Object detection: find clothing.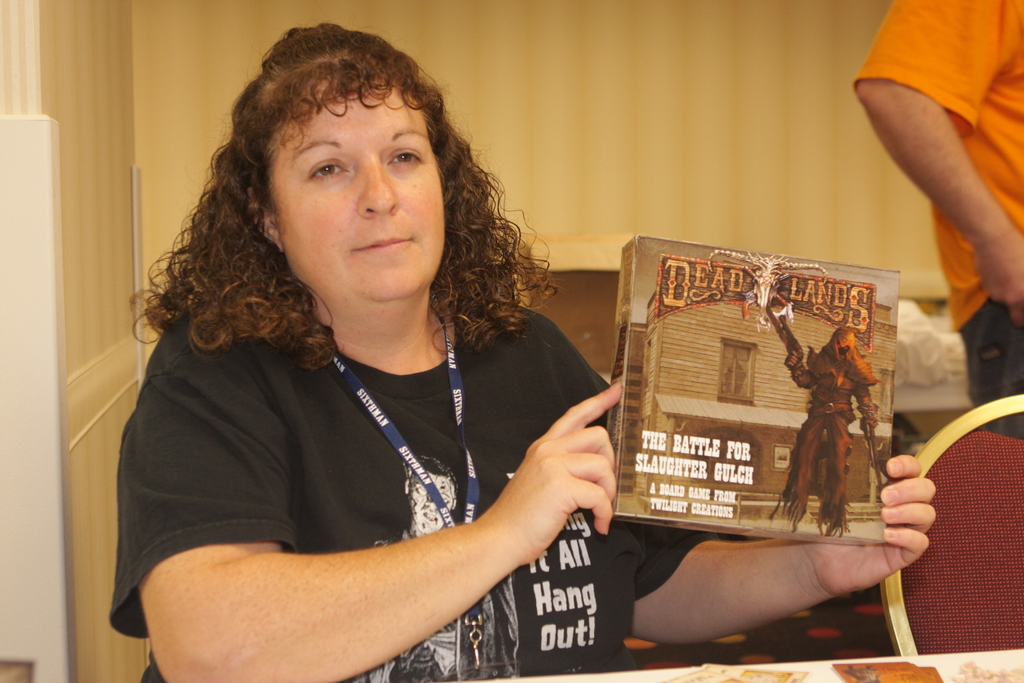
(853,0,1023,440).
